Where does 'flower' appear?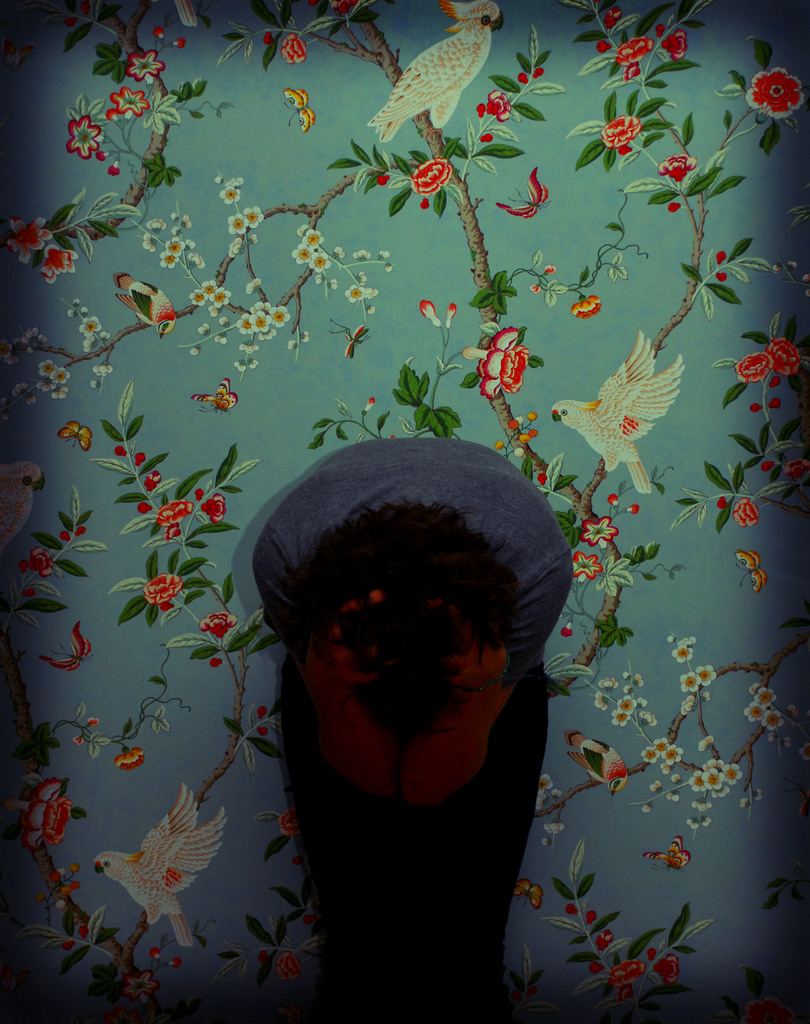
Appears at <box>199,494,223,522</box>.
